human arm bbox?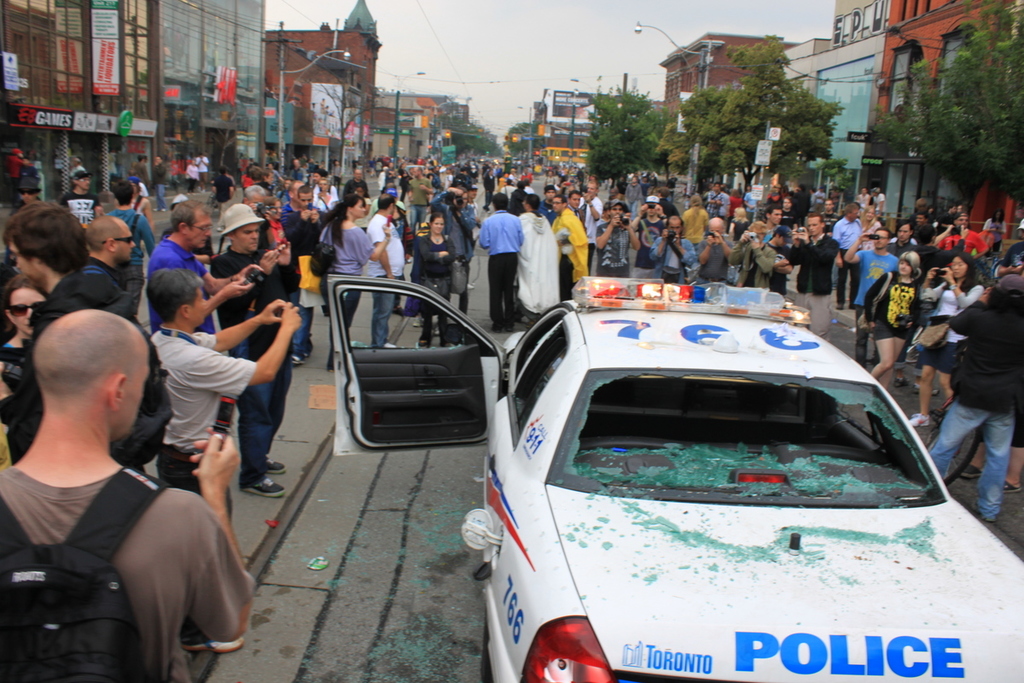
{"left": 588, "top": 213, "right": 619, "bottom": 251}
